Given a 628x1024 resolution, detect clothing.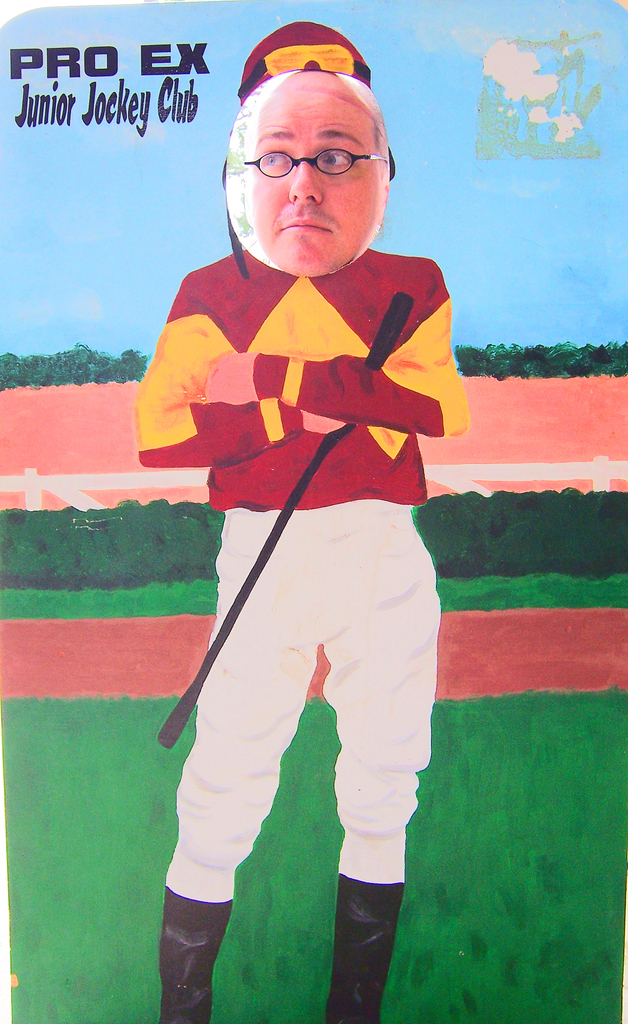
bbox=(150, 193, 451, 888).
